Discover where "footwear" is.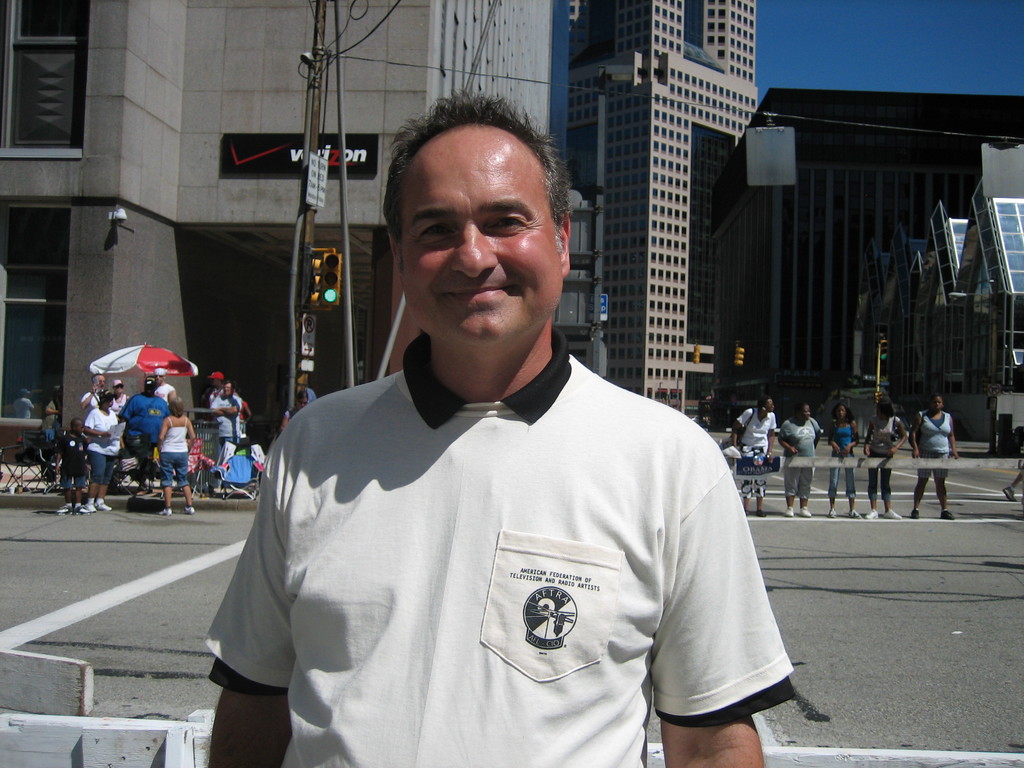
Discovered at locate(907, 508, 920, 517).
